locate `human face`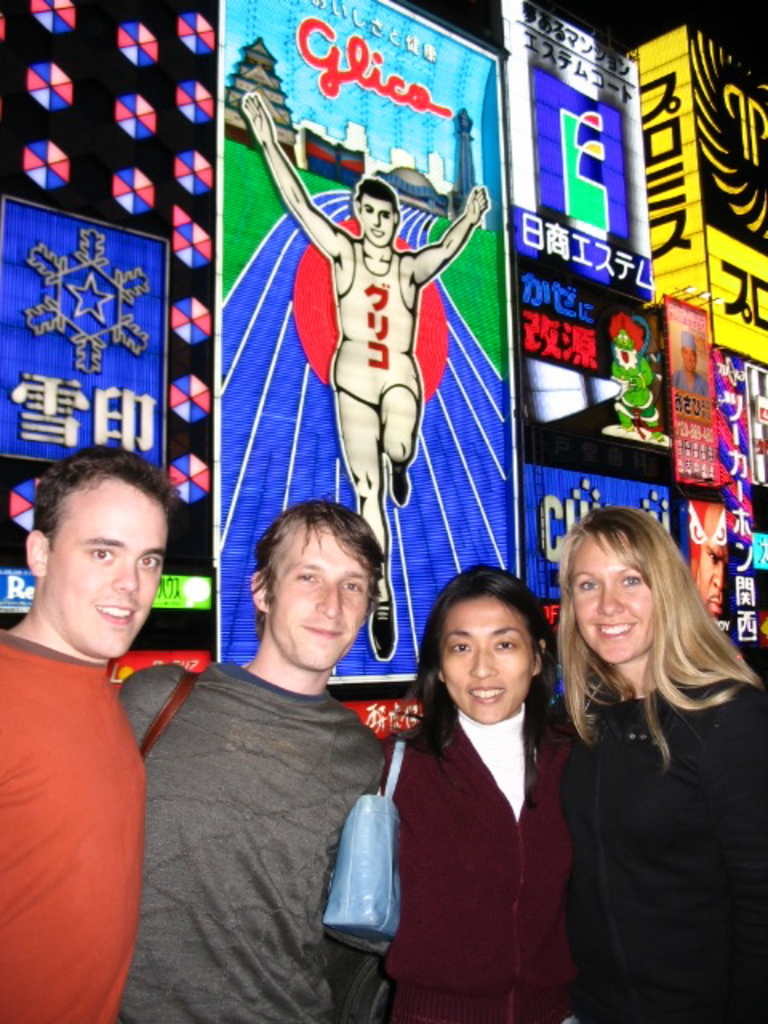
[left=266, top=536, right=368, bottom=672]
